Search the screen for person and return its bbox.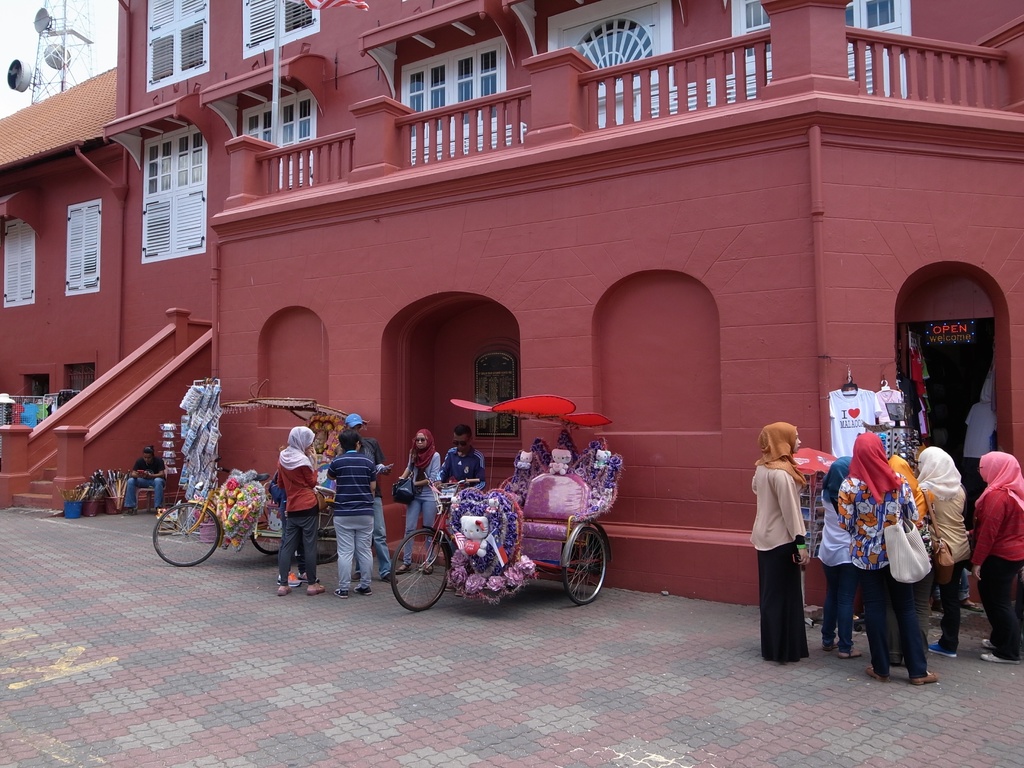
Found: [833,430,946,691].
